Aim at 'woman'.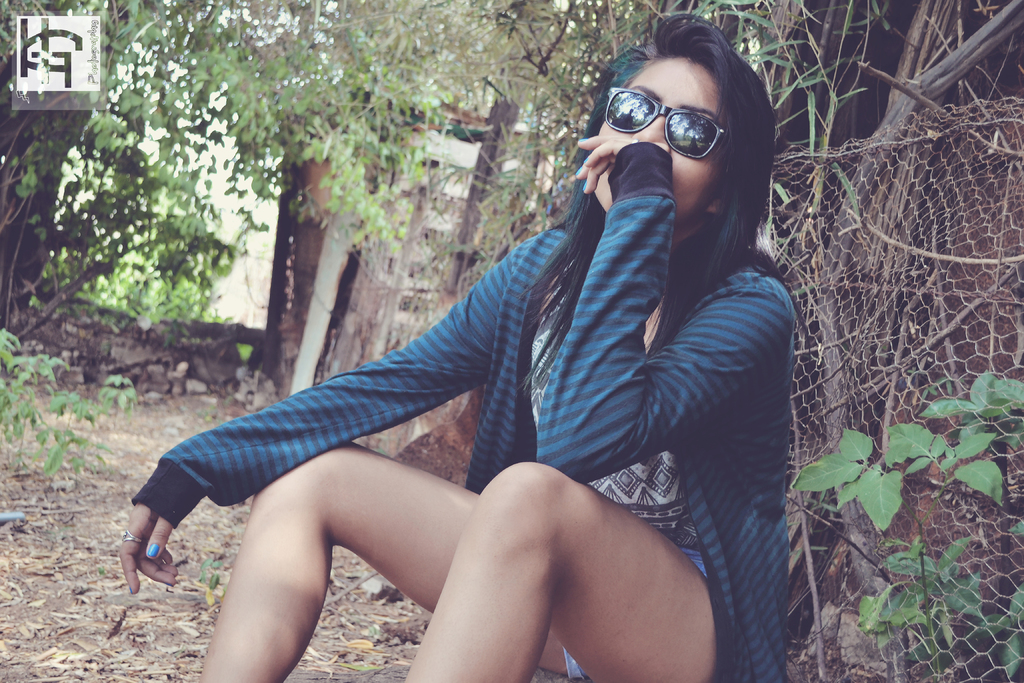
Aimed at bbox=(168, 38, 815, 682).
